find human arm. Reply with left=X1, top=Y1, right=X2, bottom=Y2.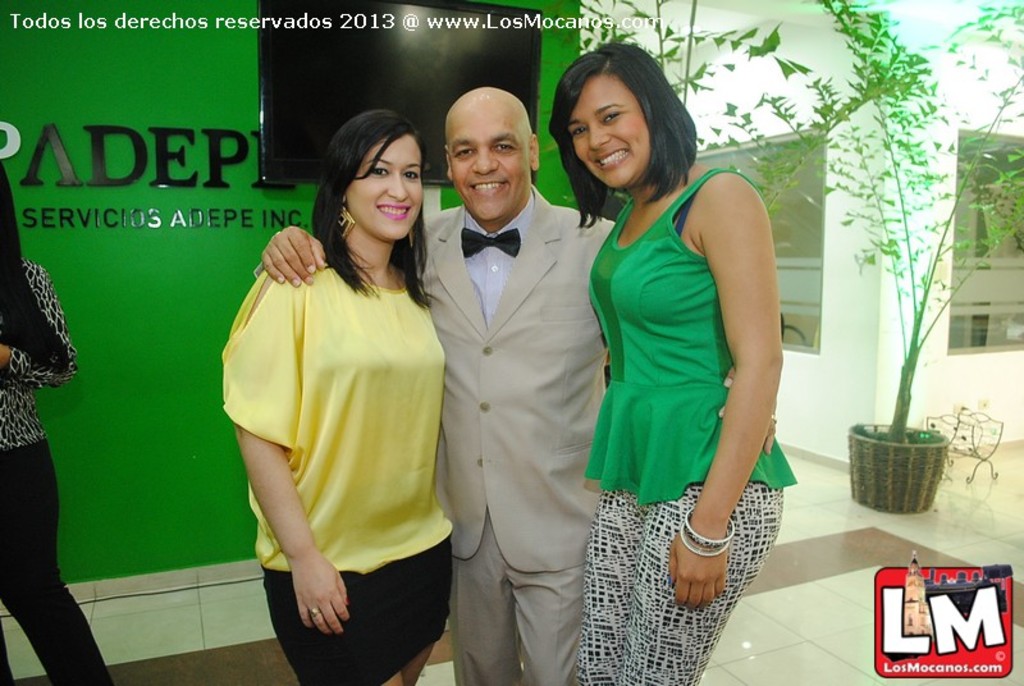
left=257, top=224, right=326, bottom=289.
